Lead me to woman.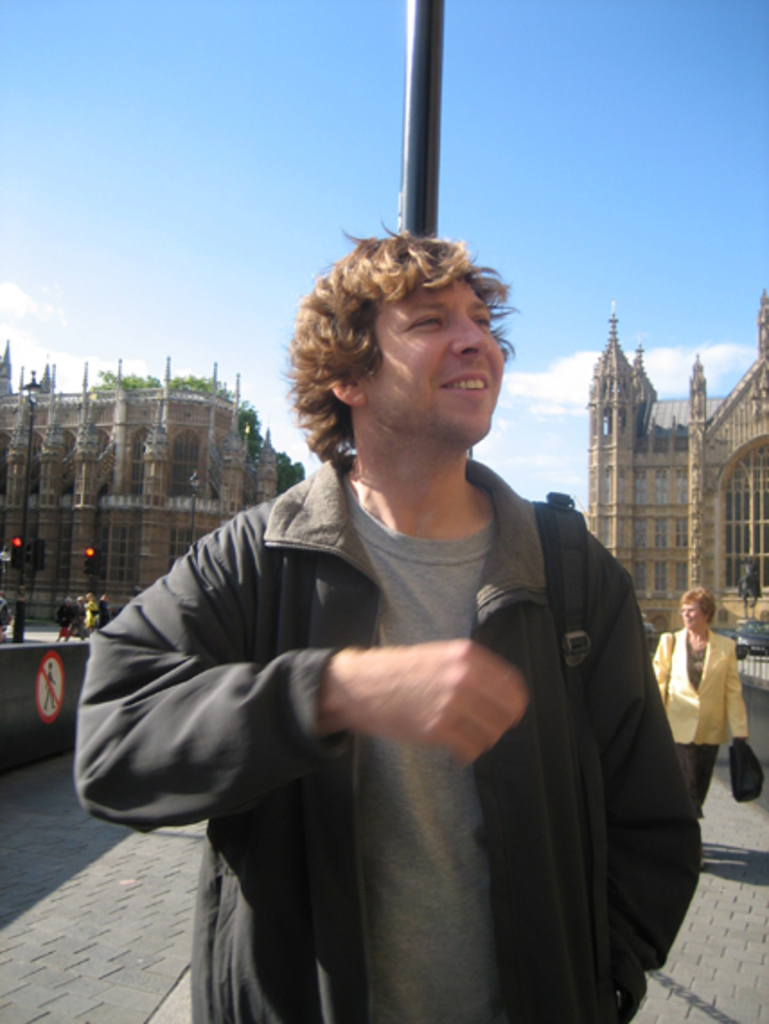
Lead to detection(656, 566, 756, 844).
